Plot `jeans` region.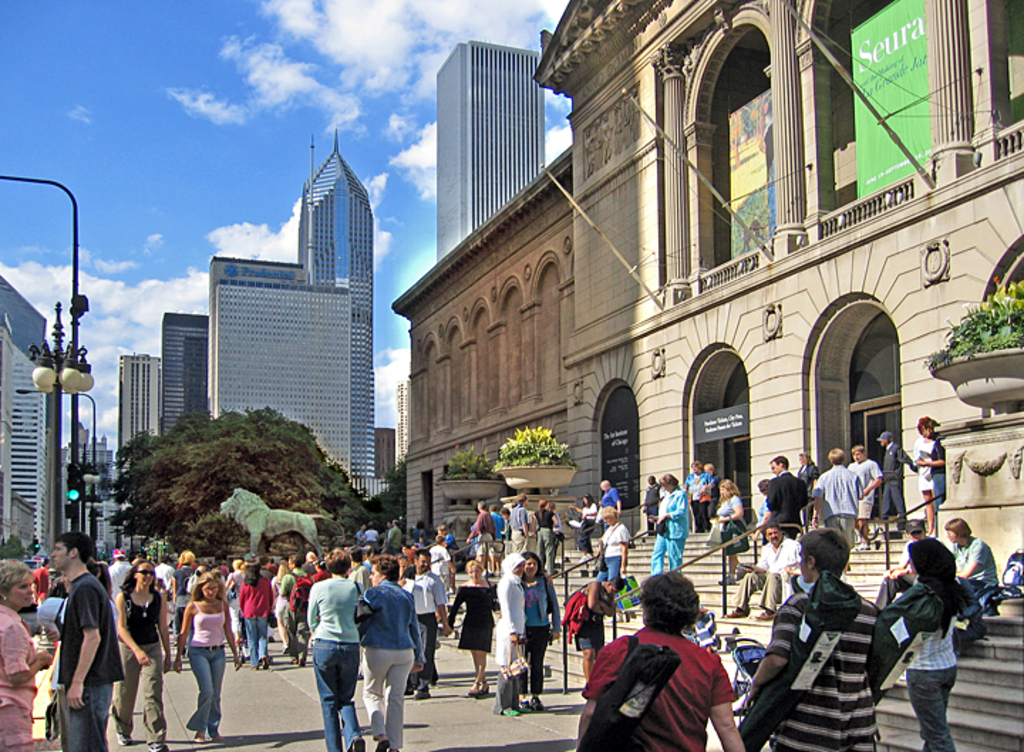
Plotted at x1=580 y1=520 x2=599 y2=549.
